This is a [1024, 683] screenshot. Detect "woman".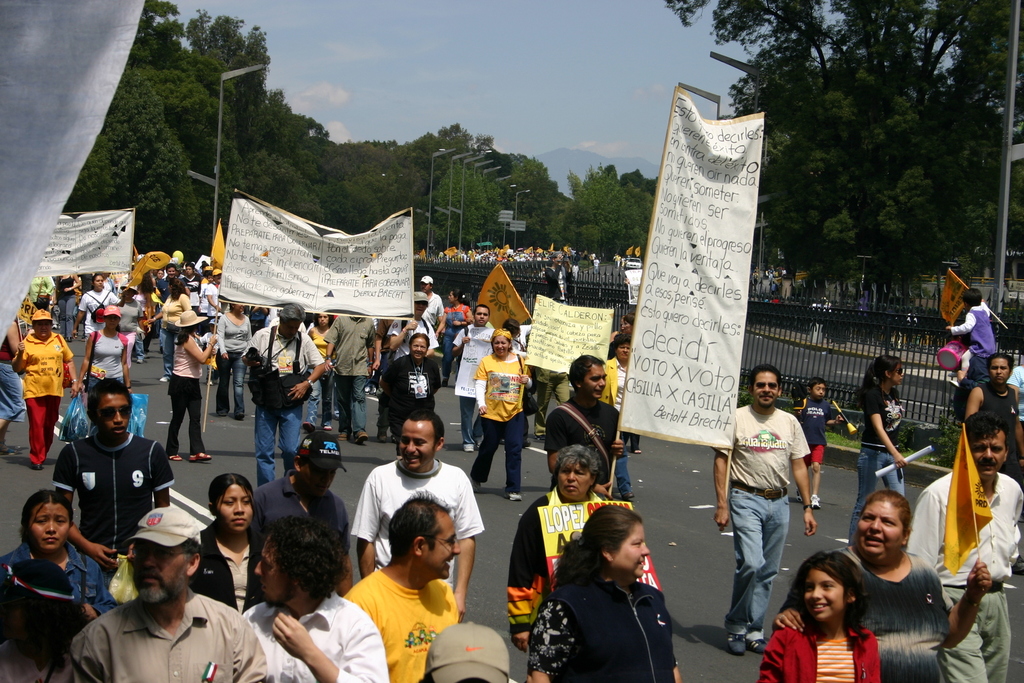
[left=141, top=277, right=194, bottom=381].
